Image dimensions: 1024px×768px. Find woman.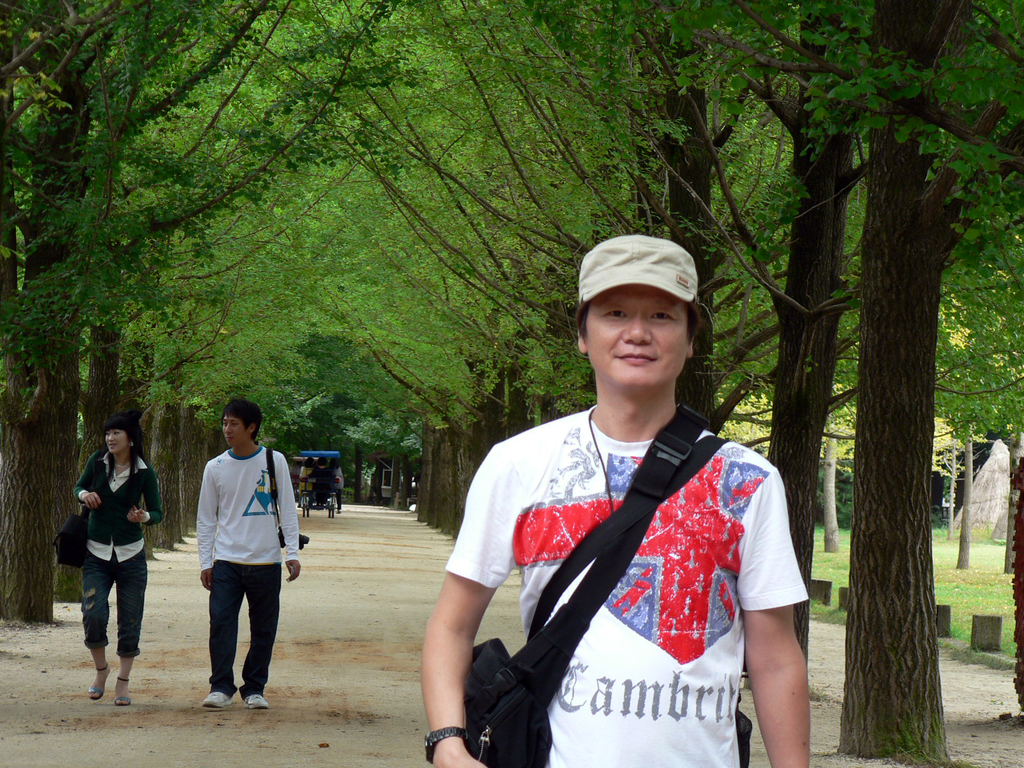
59:418:156:714.
